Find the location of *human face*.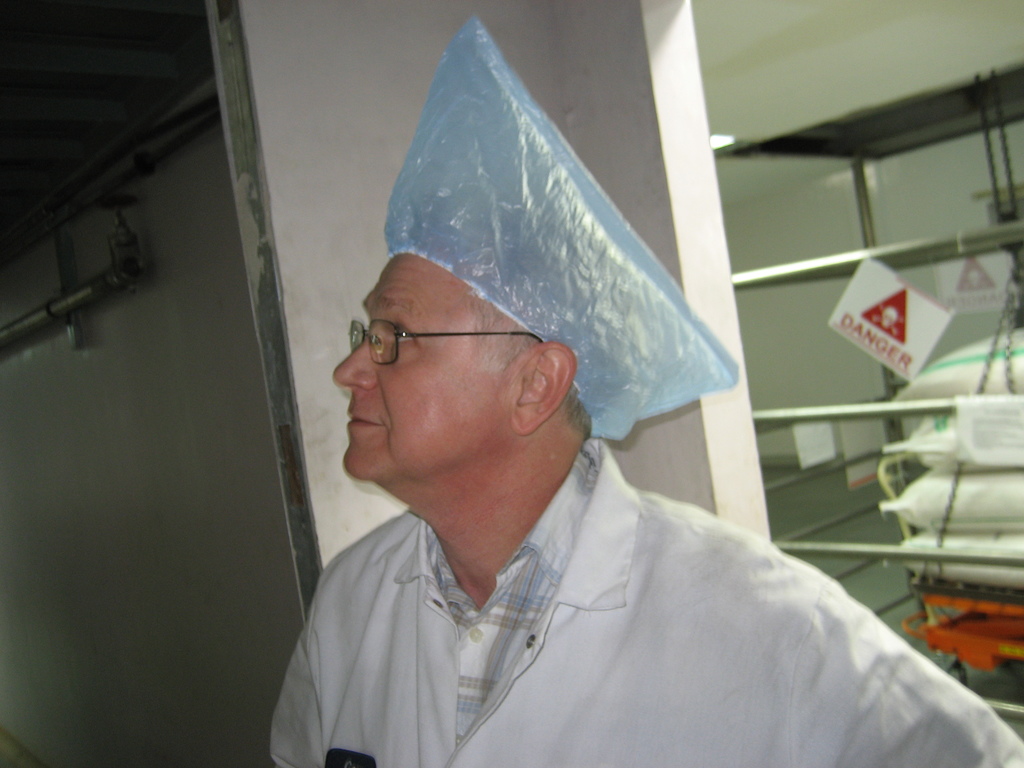
Location: x1=325, y1=254, x2=546, y2=481.
